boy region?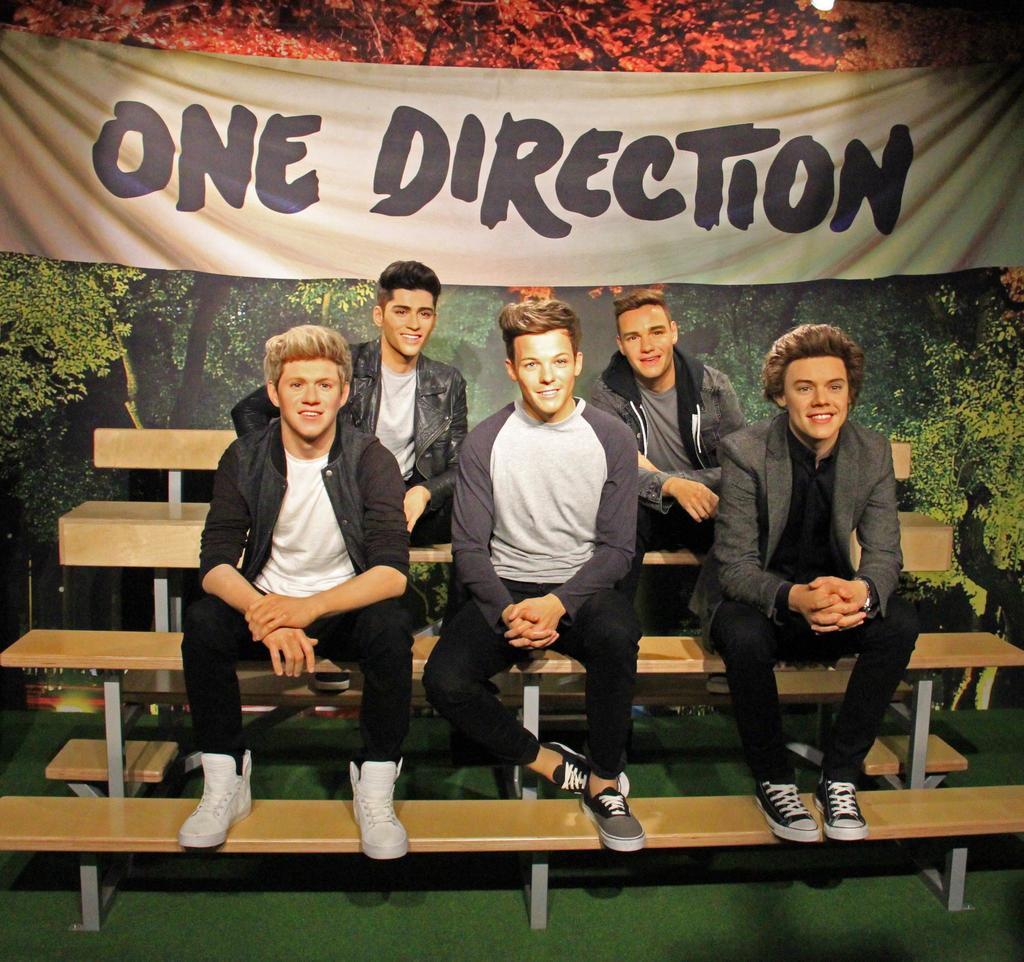
142/329/433/820
